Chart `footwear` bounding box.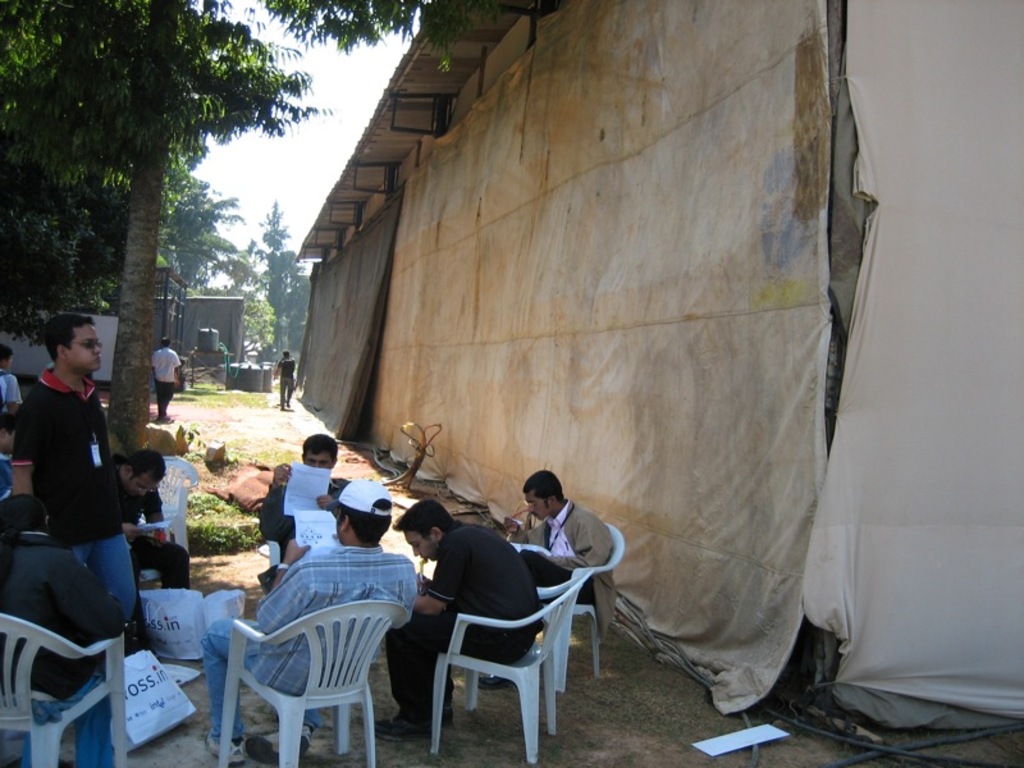
Charted: crop(204, 735, 247, 767).
